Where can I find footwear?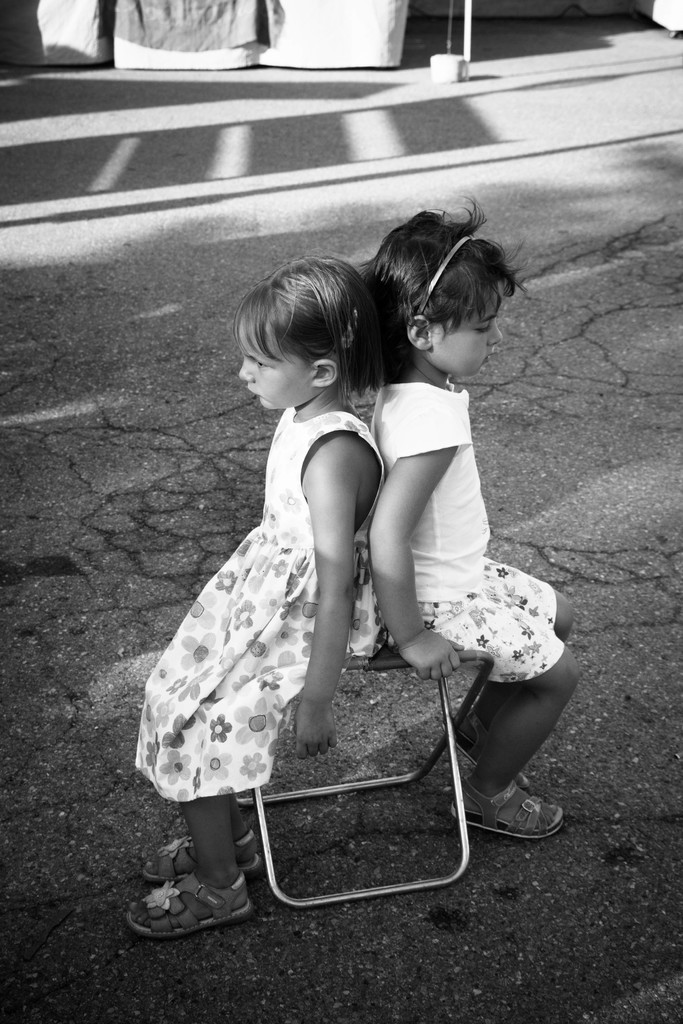
You can find it at 136, 859, 242, 943.
